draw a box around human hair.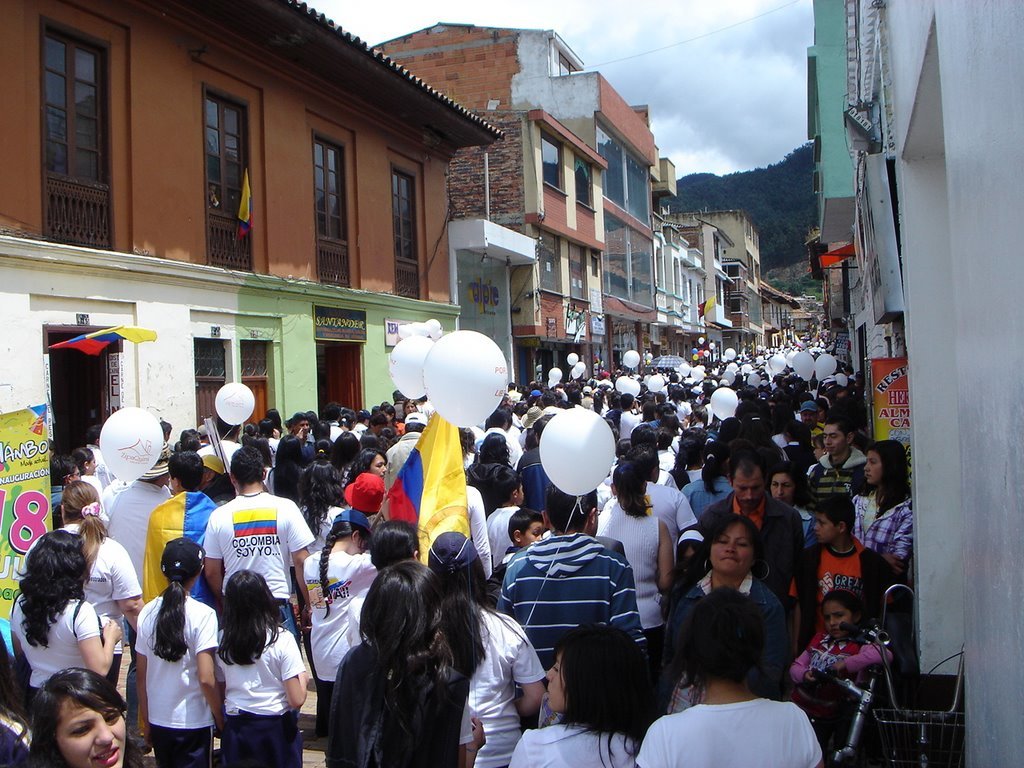
[left=21, top=665, right=144, bottom=767].
